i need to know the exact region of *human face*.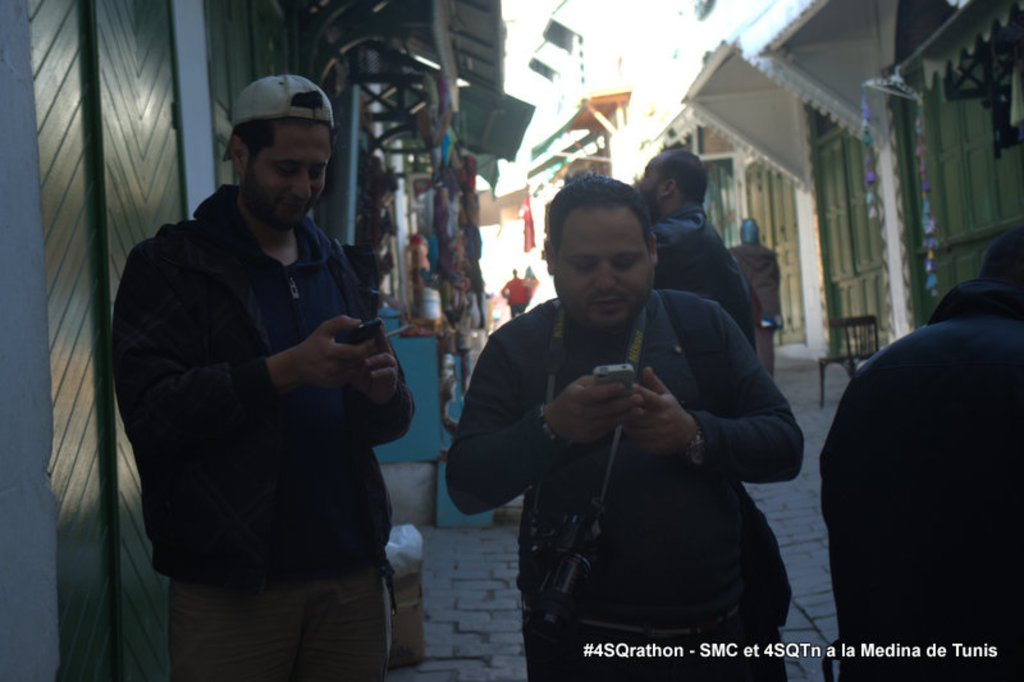
Region: [x1=641, y1=155, x2=668, y2=194].
